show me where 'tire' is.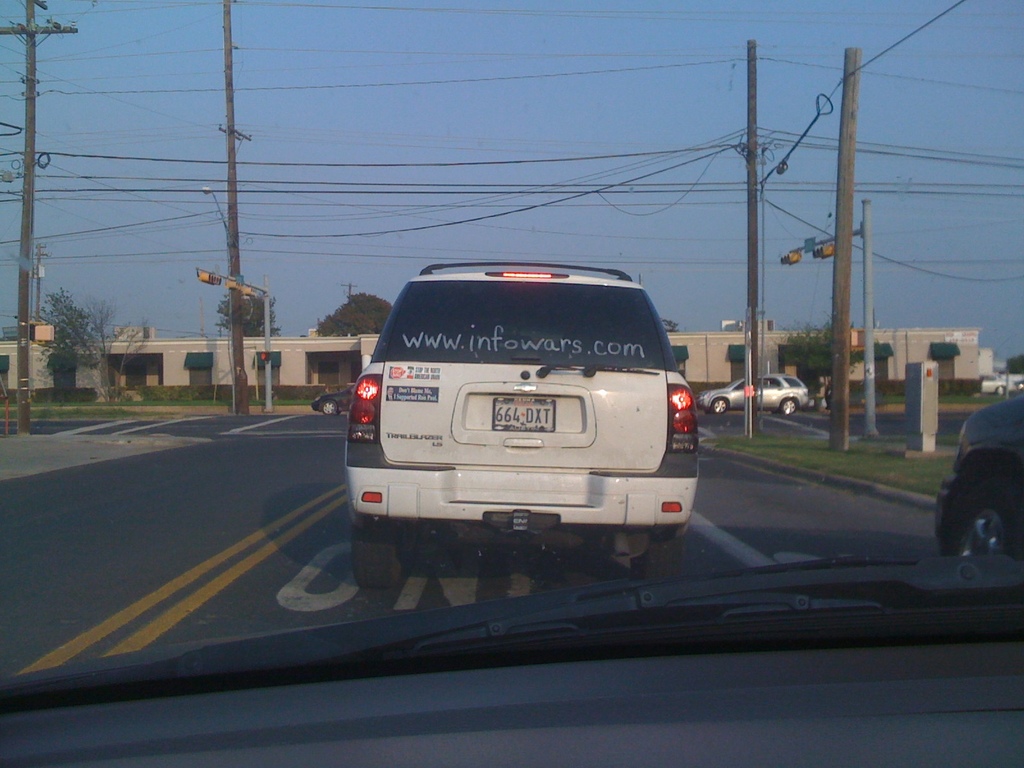
'tire' is at select_region(996, 384, 1005, 395).
